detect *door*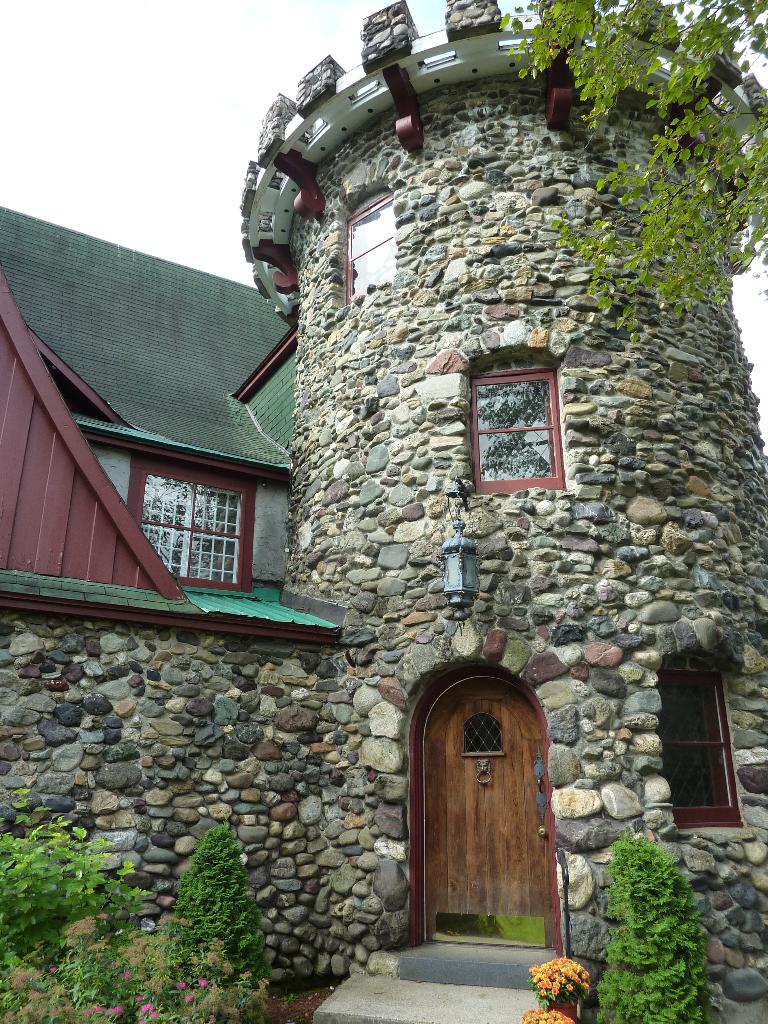
(left=401, top=675, right=569, bottom=964)
